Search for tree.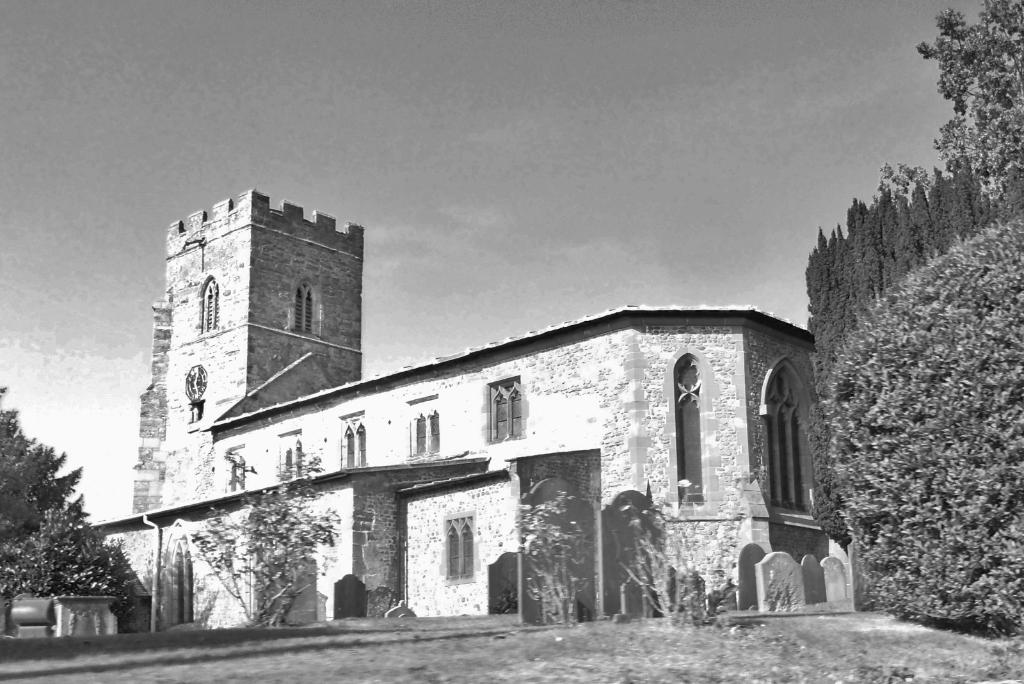
Found at <box>918,0,1023,198</box>.
